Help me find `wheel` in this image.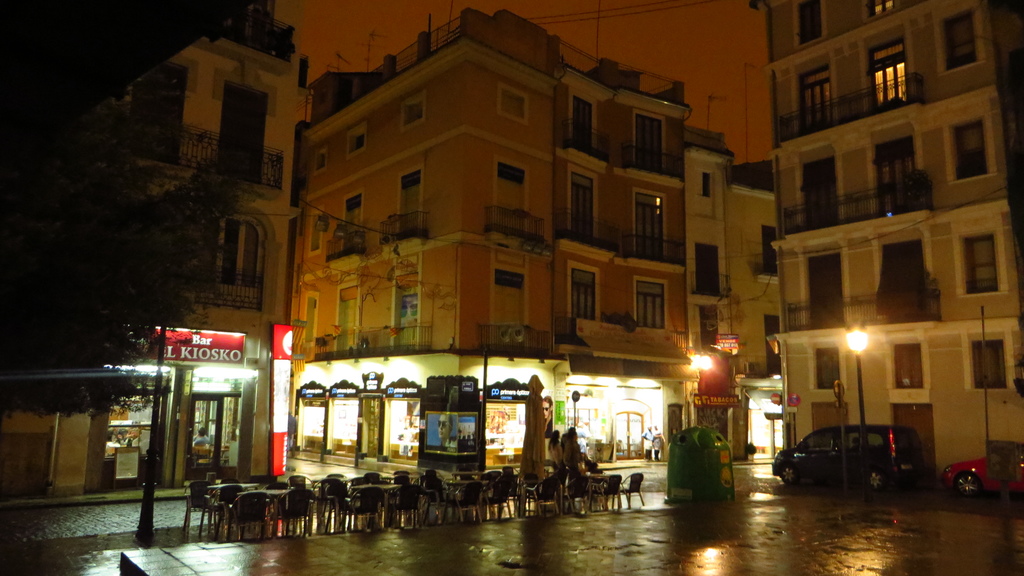
Found it: x1=866 y1=468 x2=881 y2=492.
